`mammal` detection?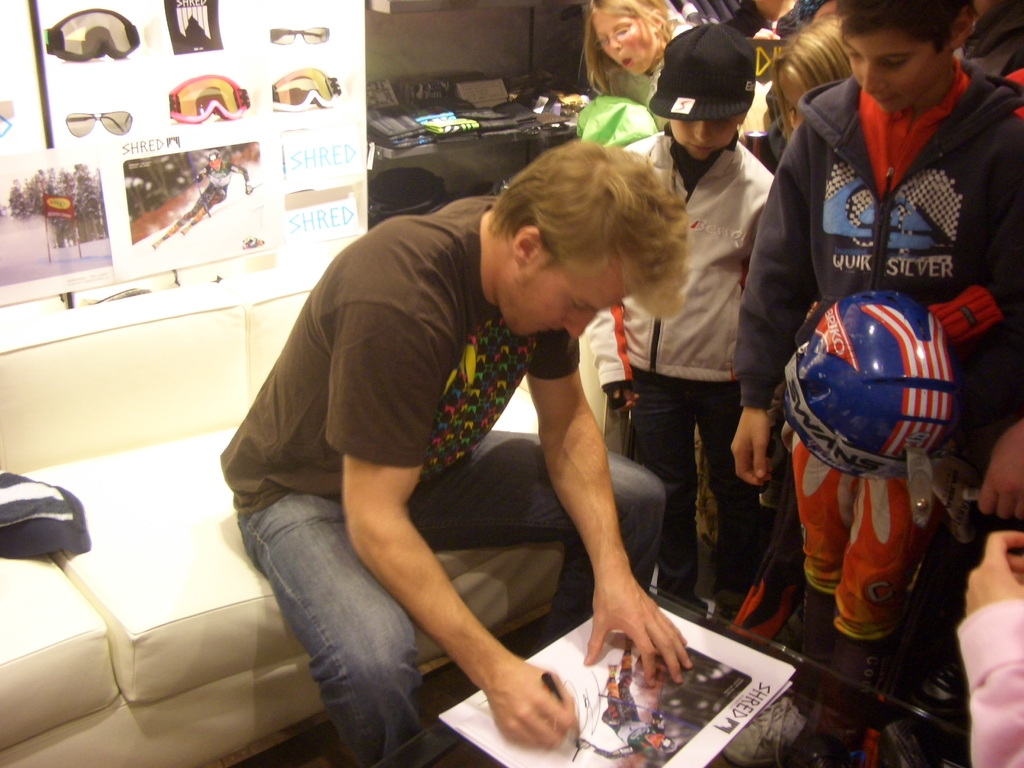
{"left": 603, "top": 646, "right": 685, "bottom": 765}
